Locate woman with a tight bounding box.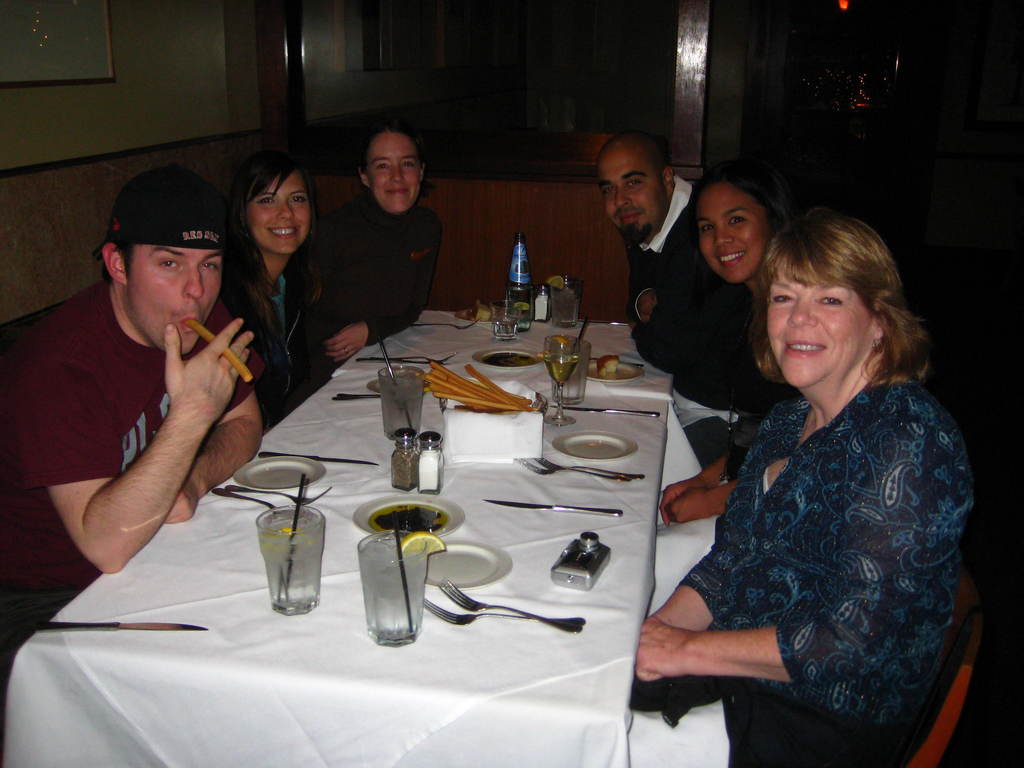
select_region(212, 150, 342, 431).
